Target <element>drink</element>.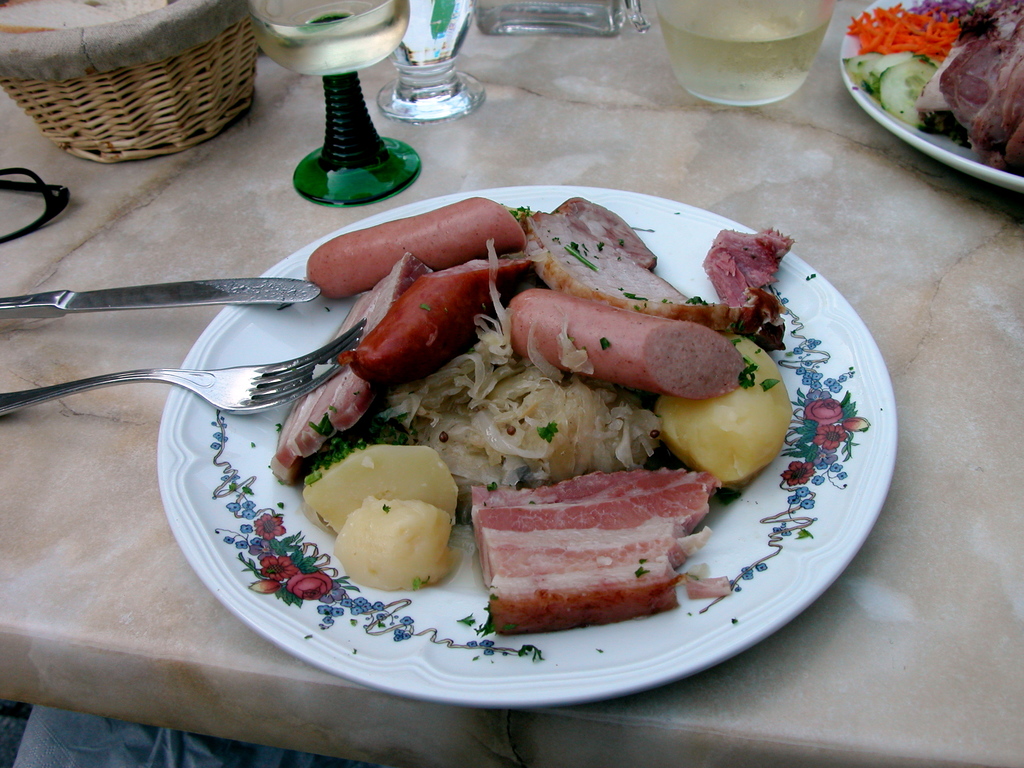
Target region: x1=240, y1=0, x2=404, y2=76.
